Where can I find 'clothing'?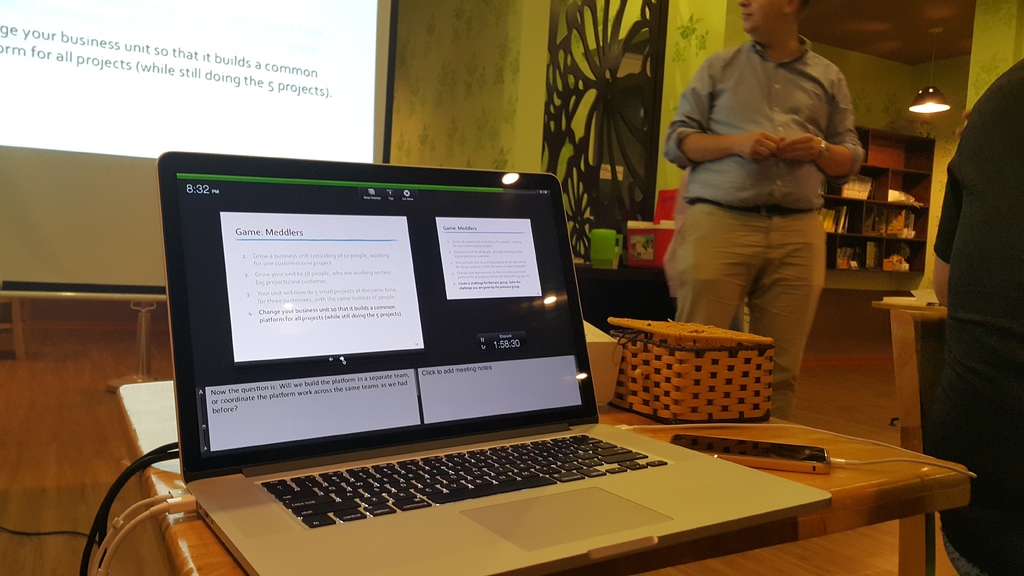
You can find it at bbox=(924, 59, 1023, 575).
